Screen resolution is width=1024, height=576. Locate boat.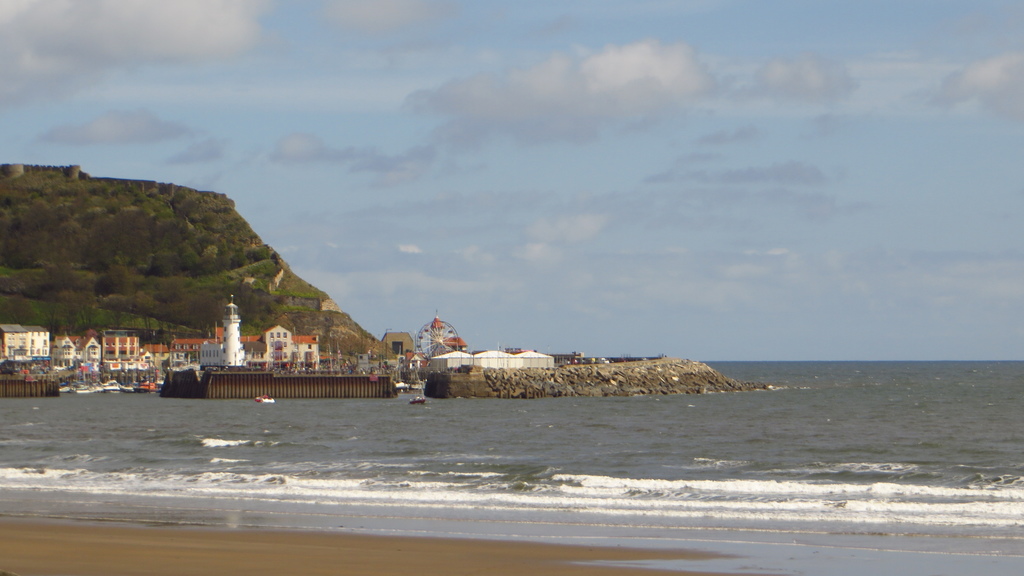
(x1=148, y1=316, x2=413, y2=391).
